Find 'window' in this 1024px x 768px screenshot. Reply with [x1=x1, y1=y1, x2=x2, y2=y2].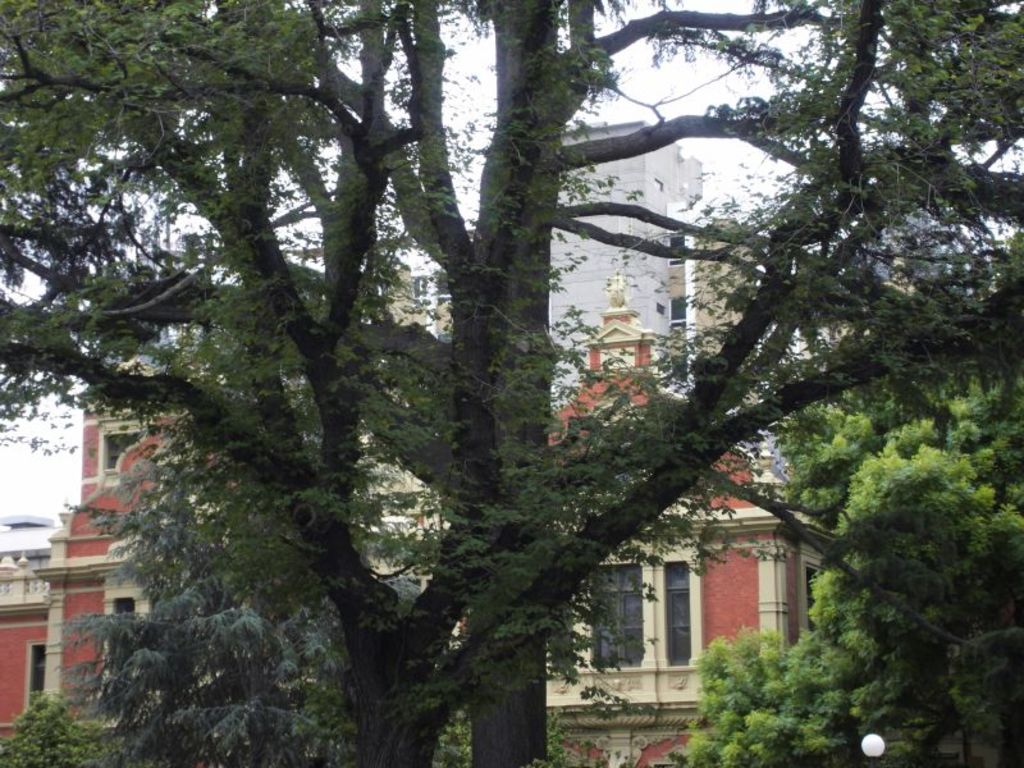
[x1=102, y1=434, x2=152, y2=476].
